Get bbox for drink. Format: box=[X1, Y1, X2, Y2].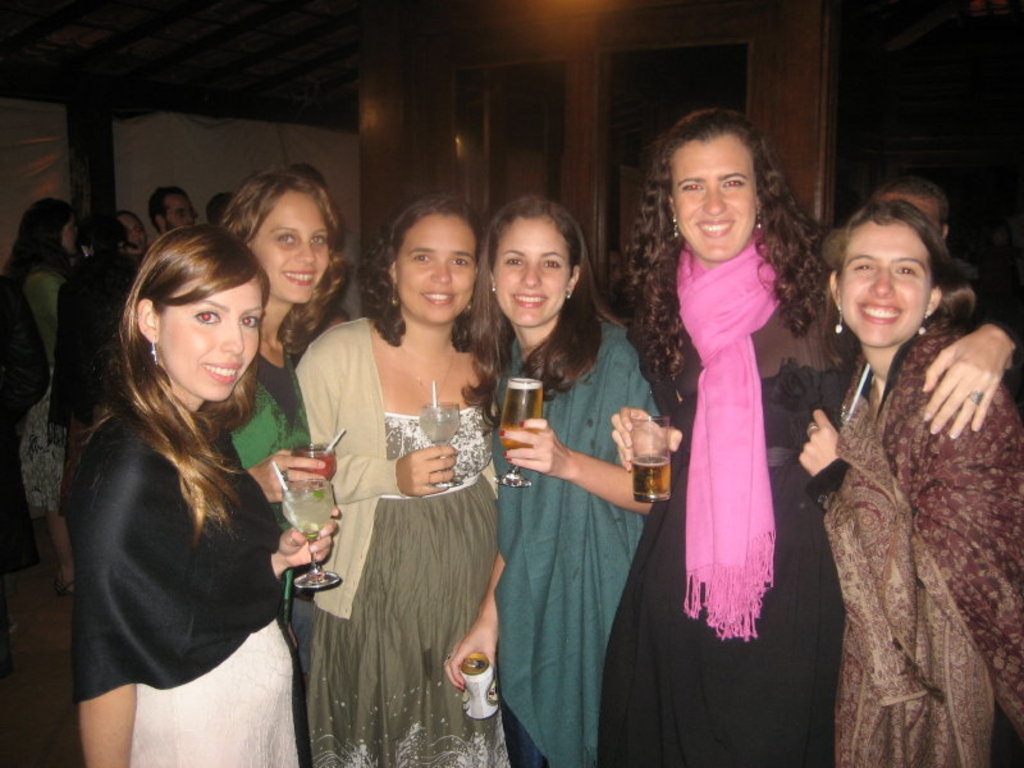
box=[280, 483, 343, 595].
